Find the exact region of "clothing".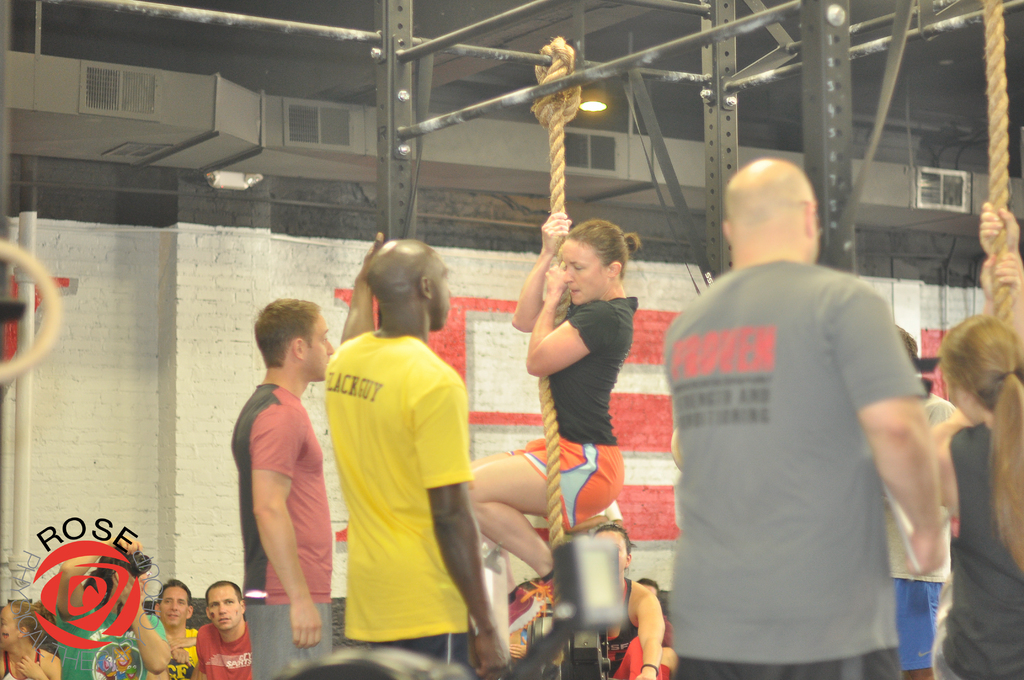
Exact region: (1,644,44,679).
